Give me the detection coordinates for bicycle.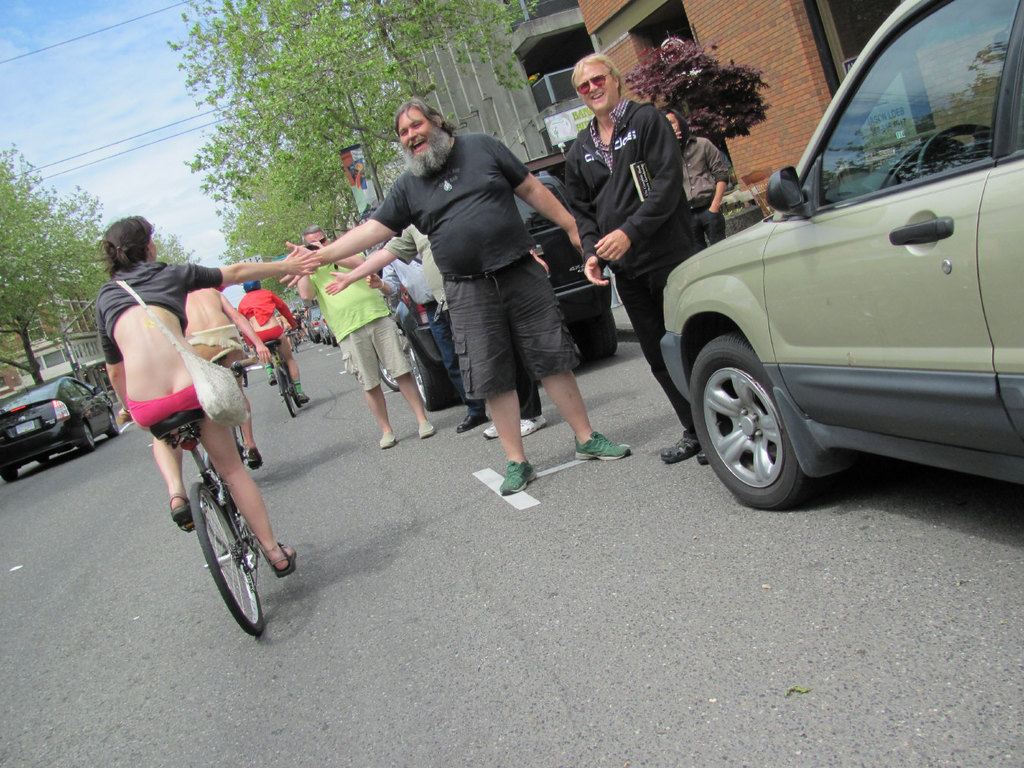
bbox=[195, 336, 246, 509].
